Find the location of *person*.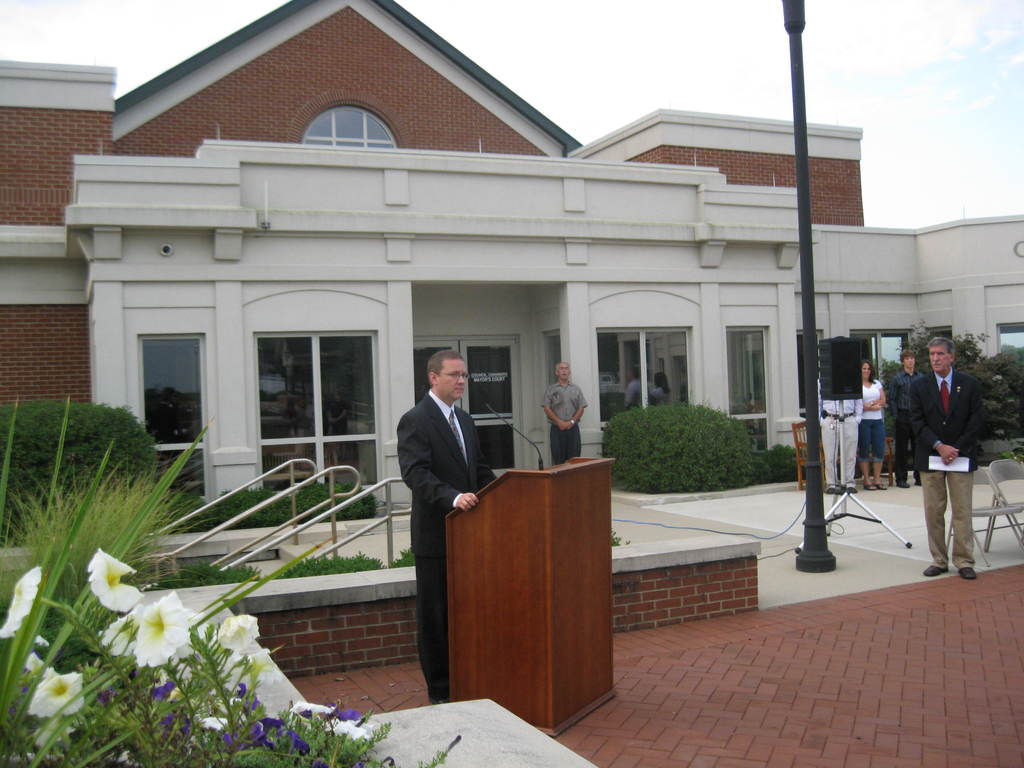
Location: bbox=[389, 332, 487, 600].
